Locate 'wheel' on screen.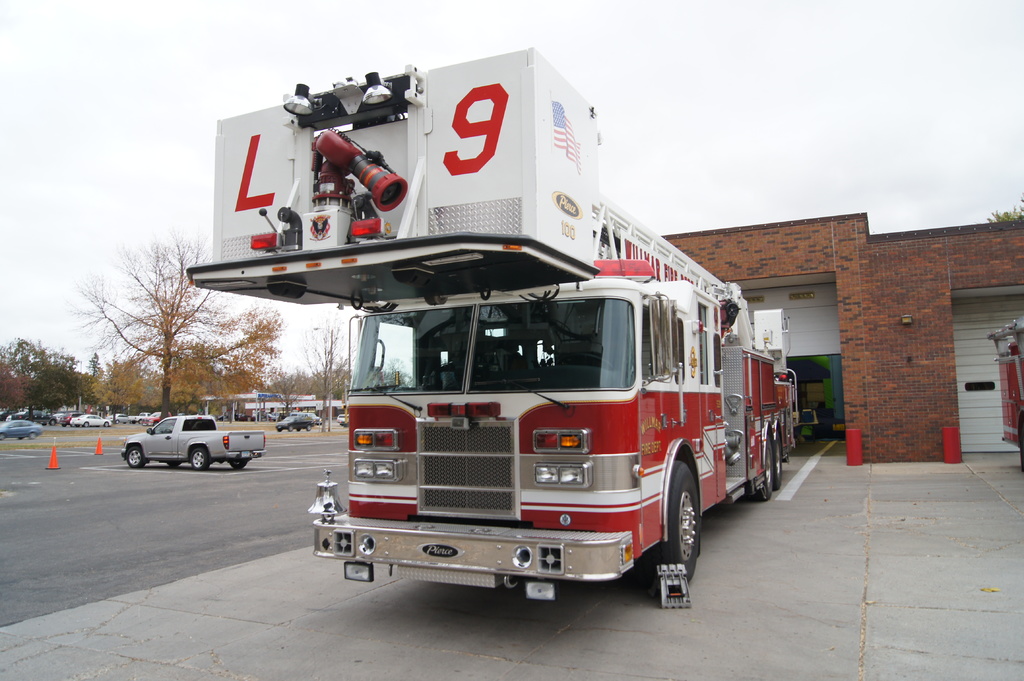
On screen at bbox=[230, 457, 245, 469].
